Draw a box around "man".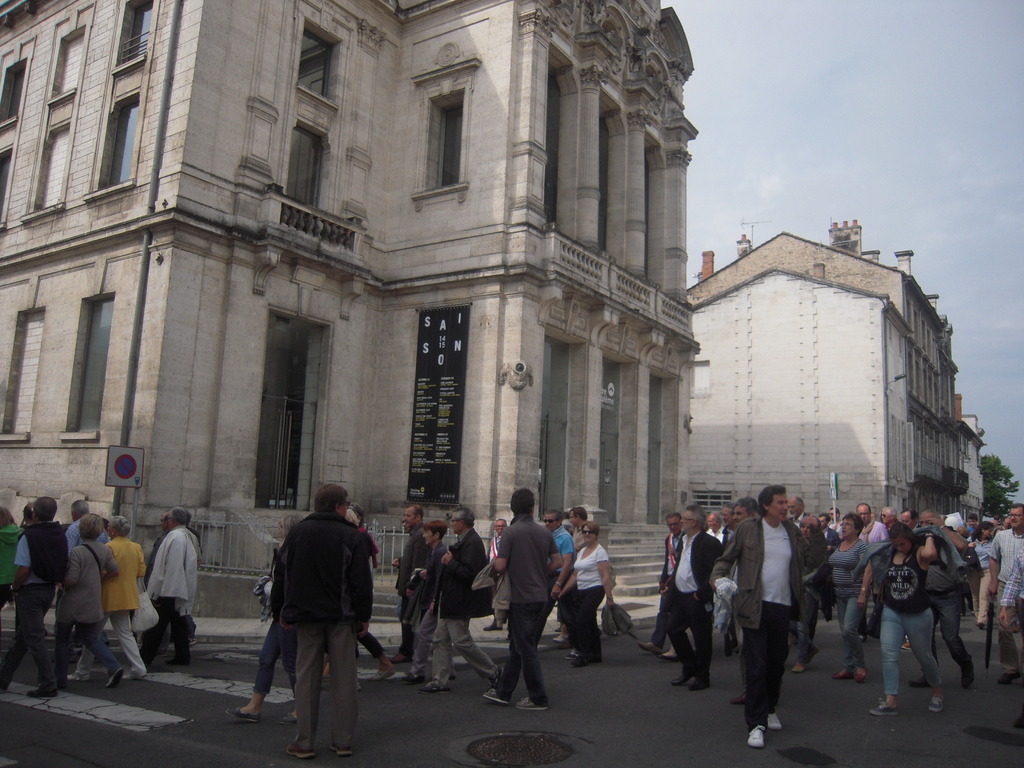
712/495/816/754.
